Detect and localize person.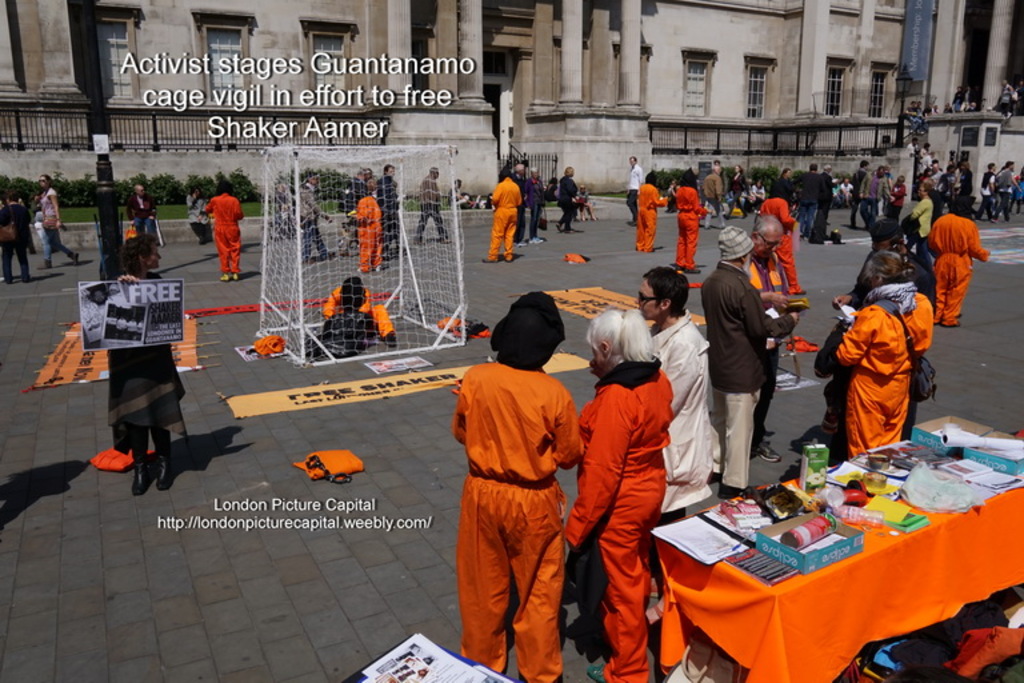
Localized at 123:184:159:241.
